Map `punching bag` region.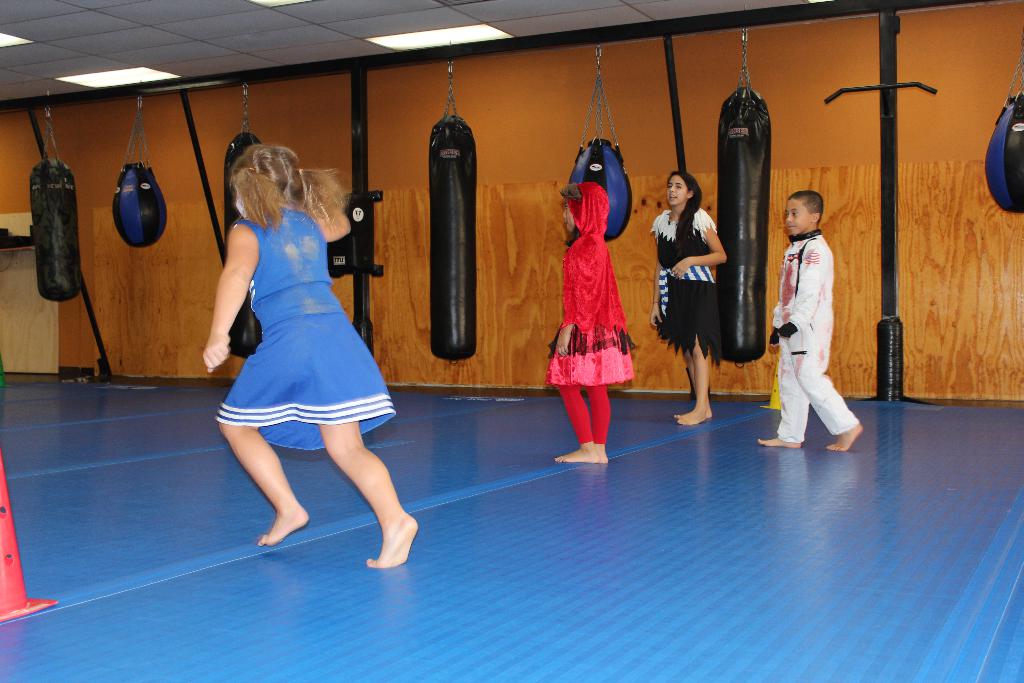
Mapped to x1=719, y1=83, x2=769, y2=365.
